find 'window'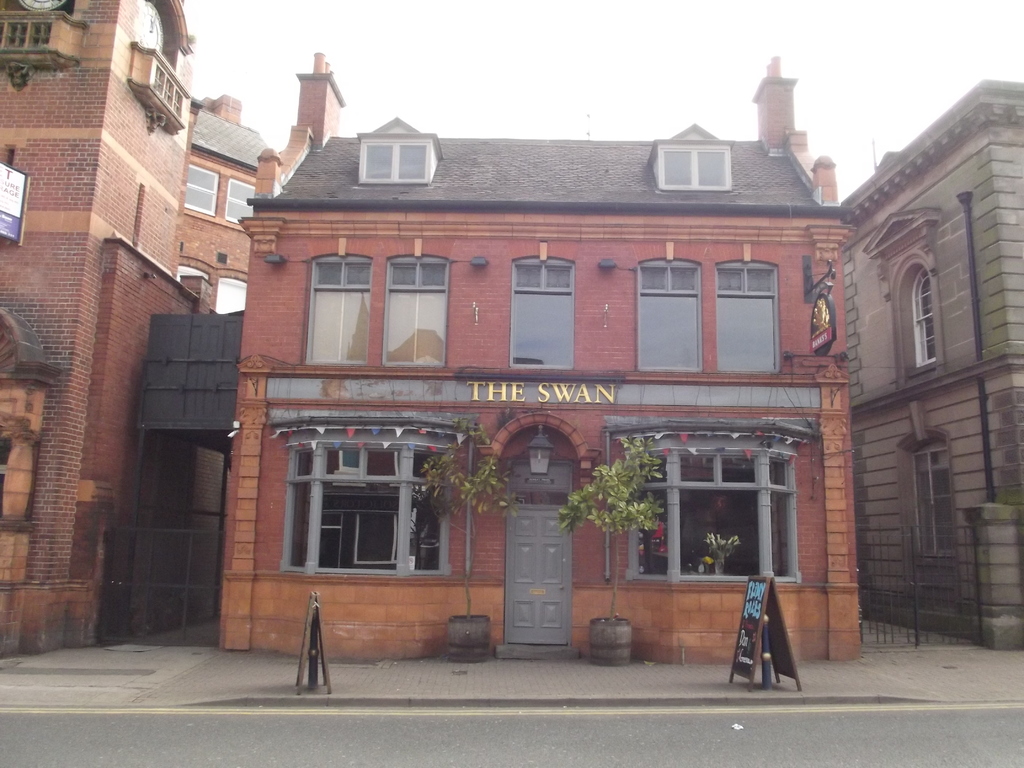
[left=625, top=407, right=794, bottom=589]
